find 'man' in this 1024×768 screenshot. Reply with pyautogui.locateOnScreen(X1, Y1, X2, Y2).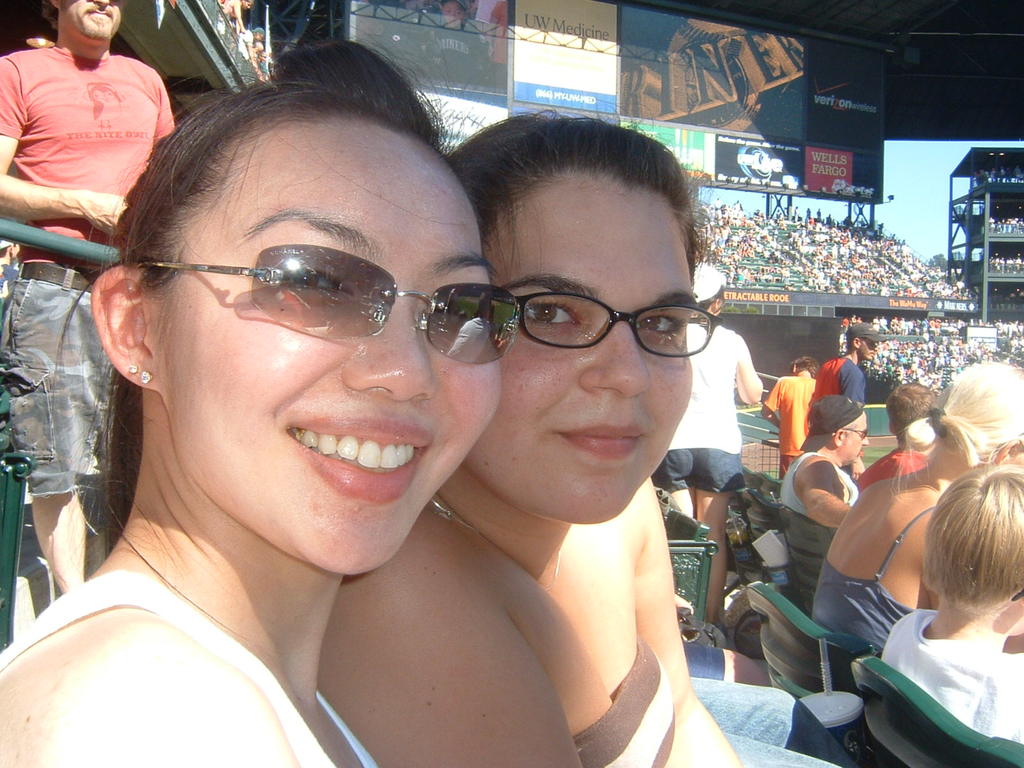
pyautogui.locateOnScreen(763, 353, 819, 474).
